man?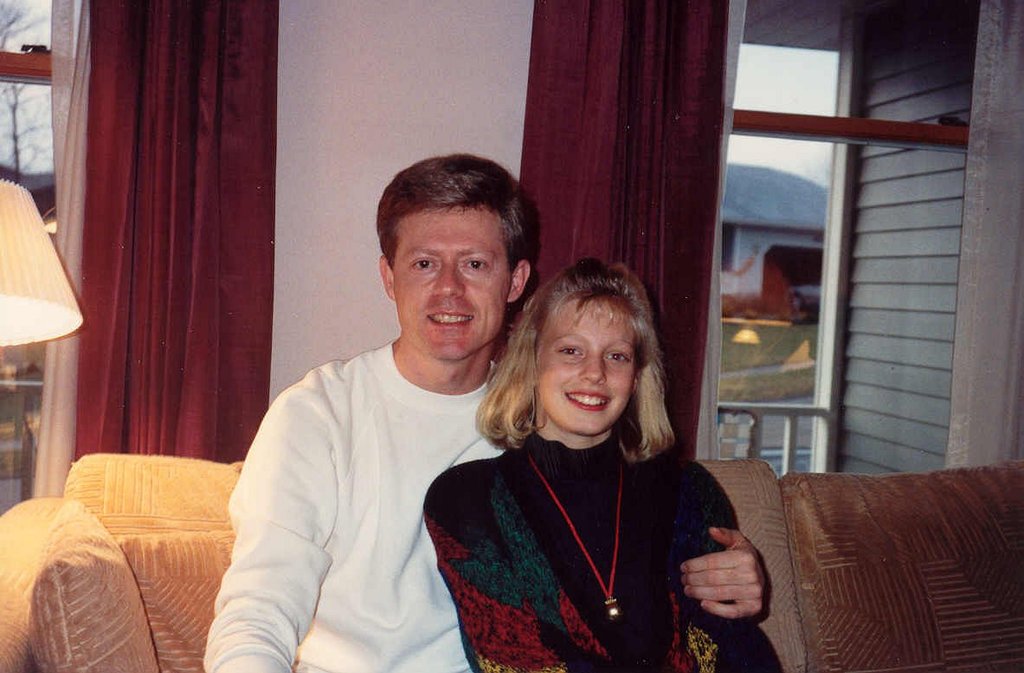
bbox(142, 169, 798, 648)
